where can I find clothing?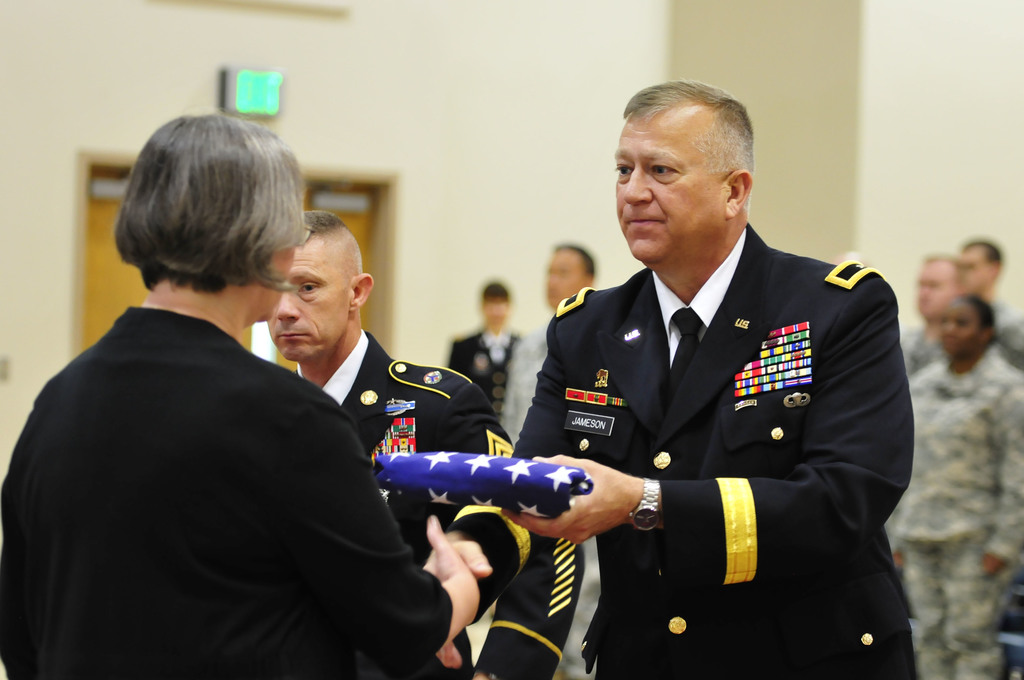
You can find it at bbox=(885, 352, 1023, 679).
